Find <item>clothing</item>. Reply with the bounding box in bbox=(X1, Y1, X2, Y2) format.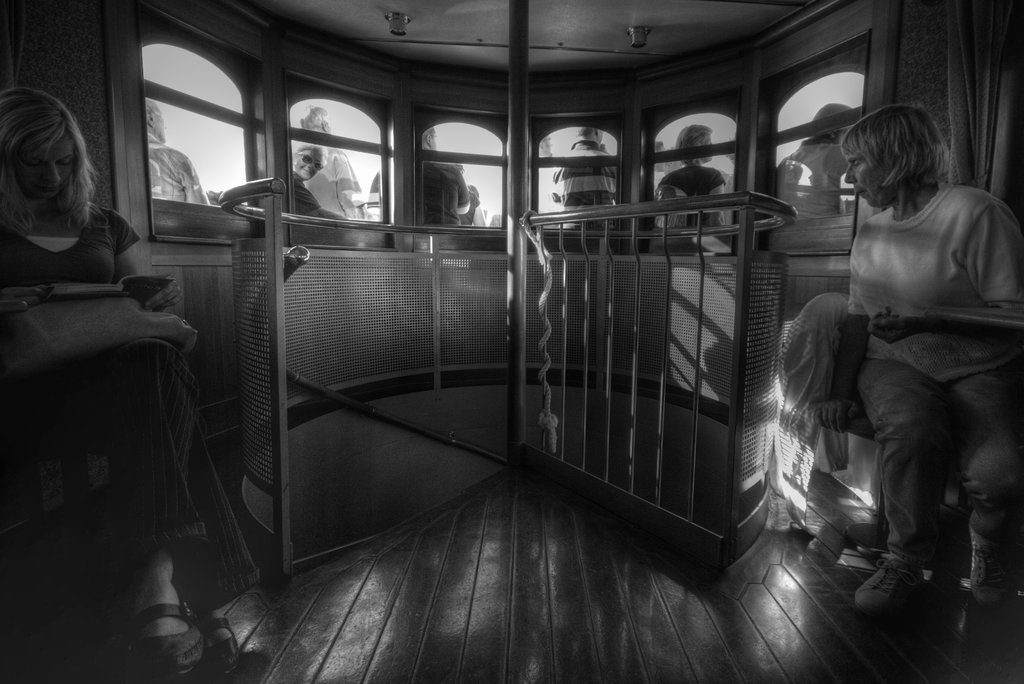
bbox=(550, 153, 627, 225).
